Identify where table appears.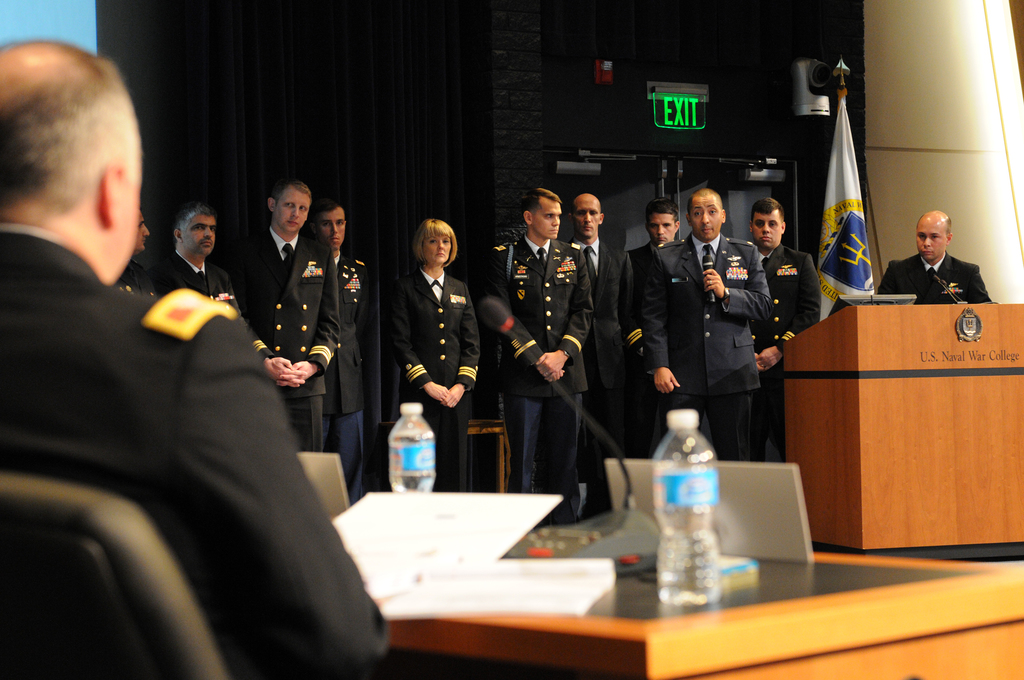
Appears at BBox(383, 543, 1023, 679).
